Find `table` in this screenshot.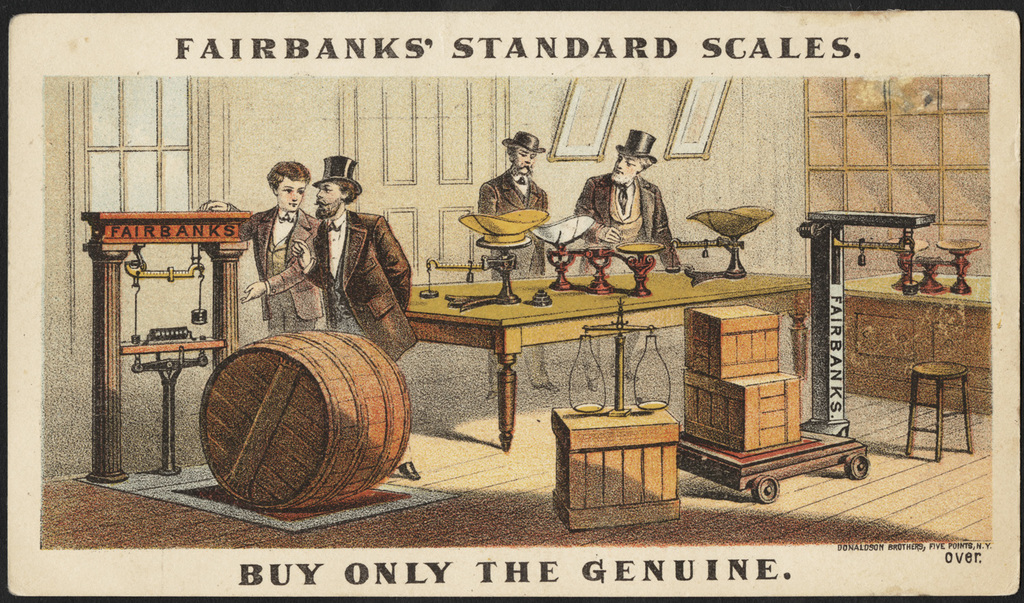
The bounding box for `table` is pyautogui.locateOnScreen(353, 254, 847, 455).
